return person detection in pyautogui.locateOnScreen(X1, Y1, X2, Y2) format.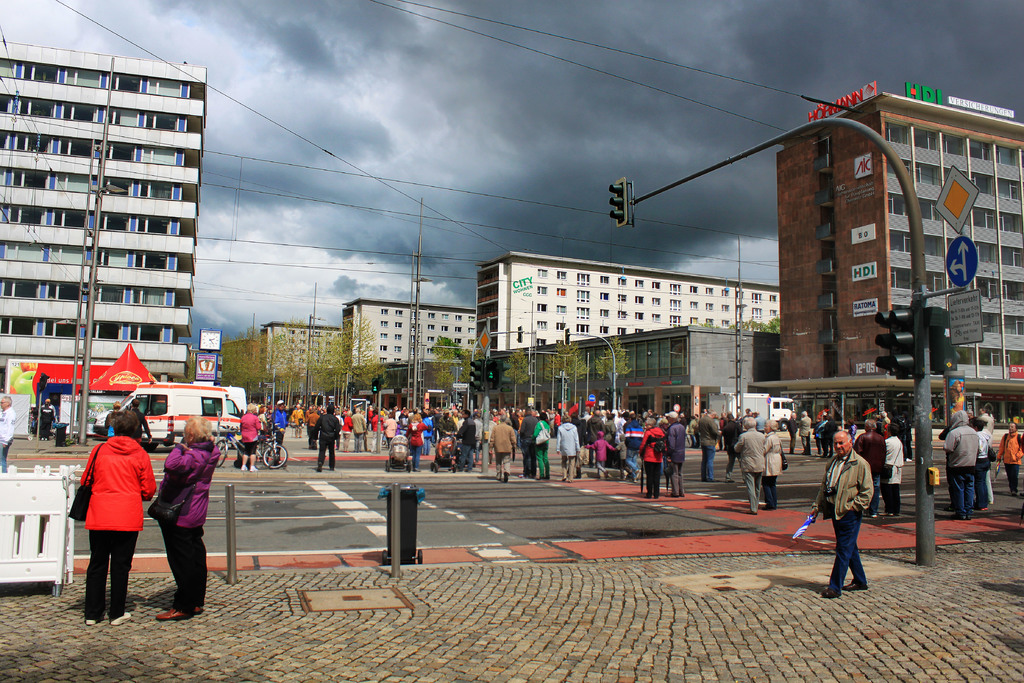
pyautogui.locateOnScreen(369, 410, 385, 450).
